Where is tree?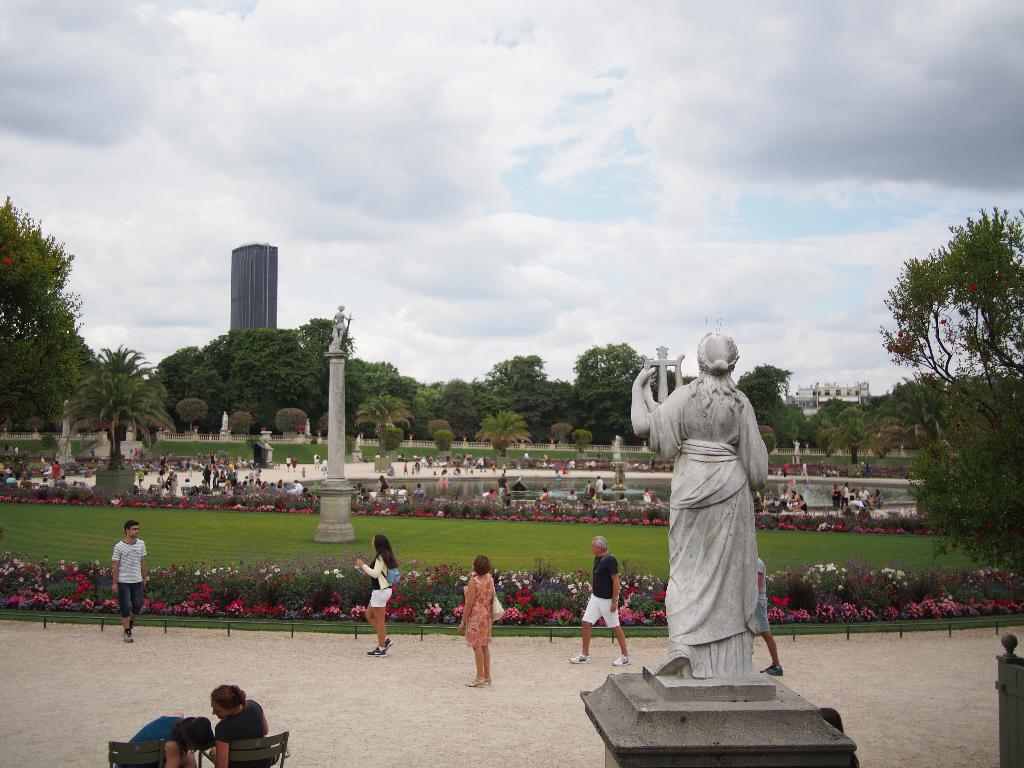
0/189/81/440.
